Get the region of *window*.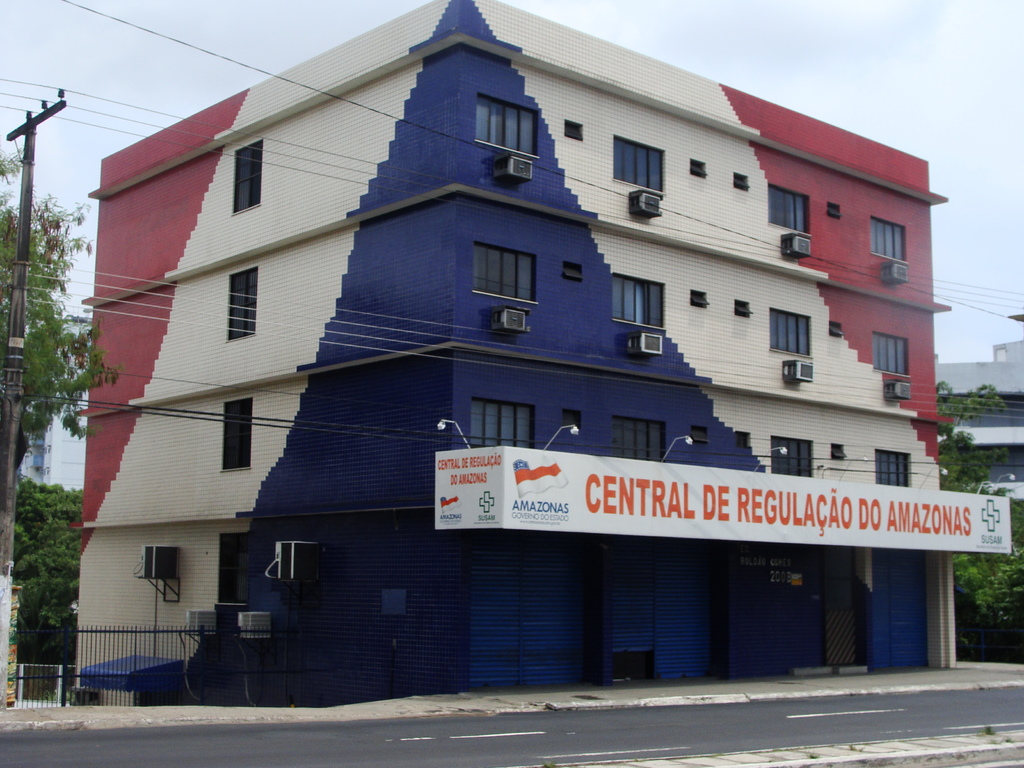
{"x1": 224, "y1": 404, "x2": 253, "y2": 466}.
